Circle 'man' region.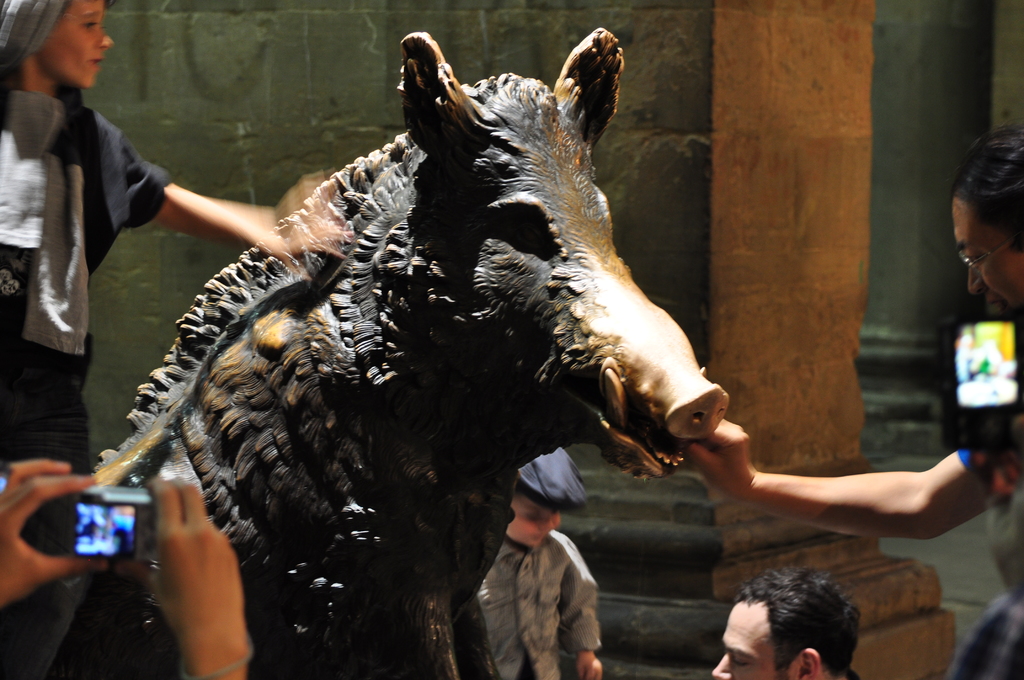
Region: x1=460, y1=486, x2=614, y2=667.
